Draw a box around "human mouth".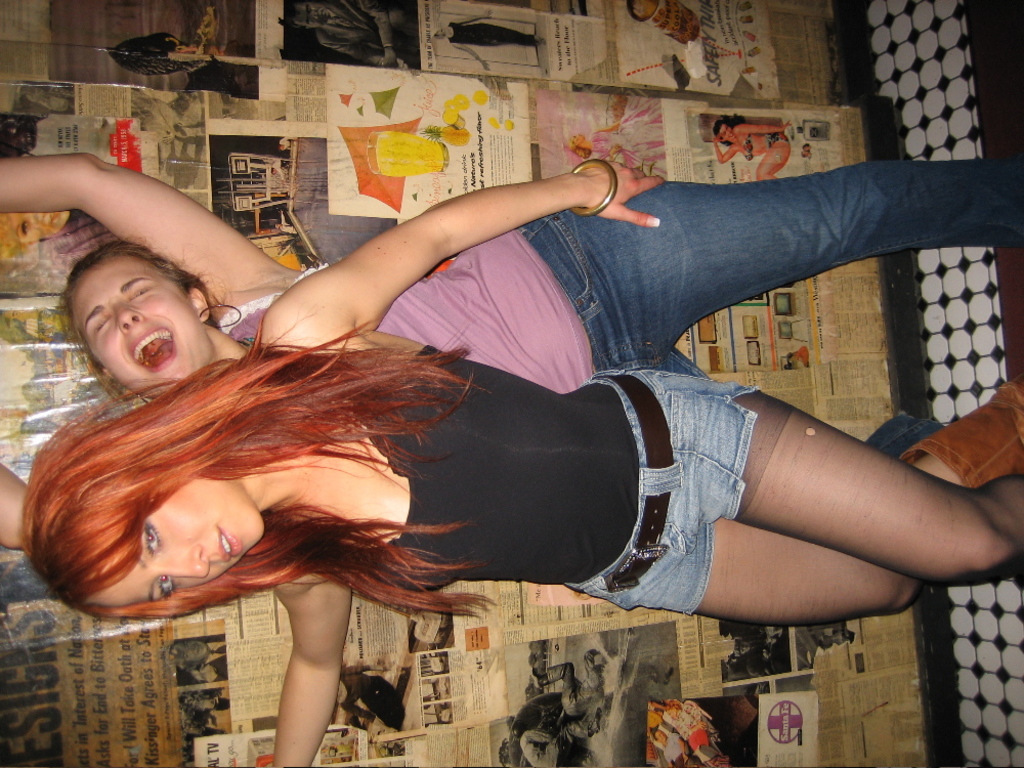
x1=215, y1=526, x2=241, y2=561.
